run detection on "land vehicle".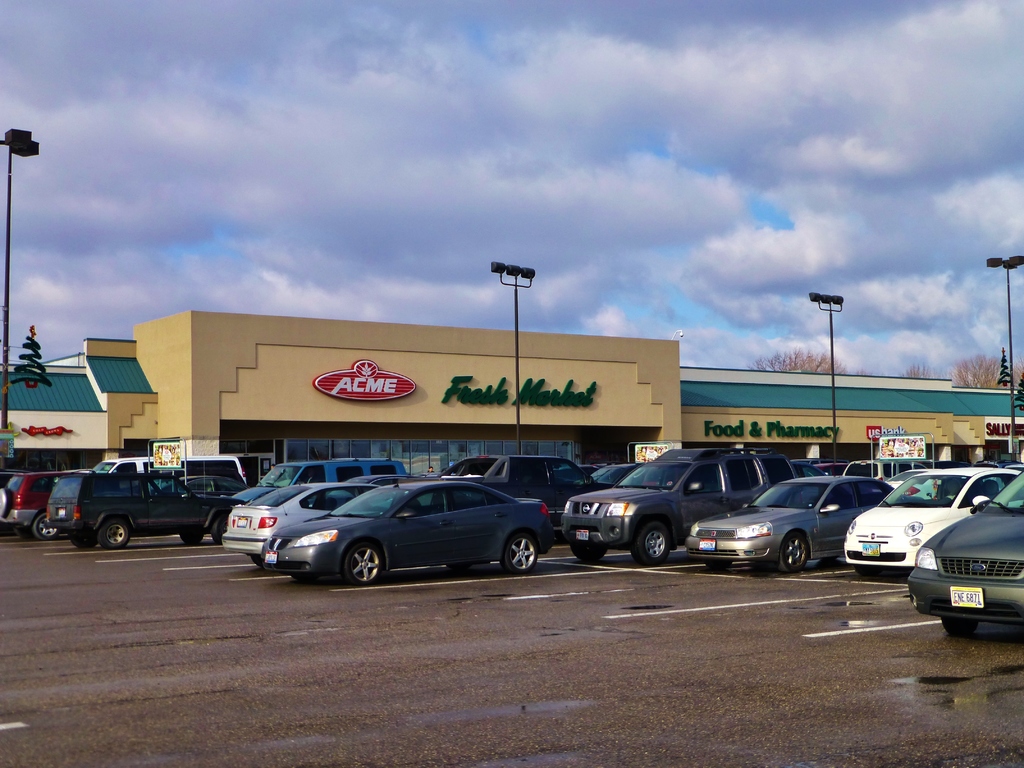
Result: left=884, top=468, right=927, bottom=489.
